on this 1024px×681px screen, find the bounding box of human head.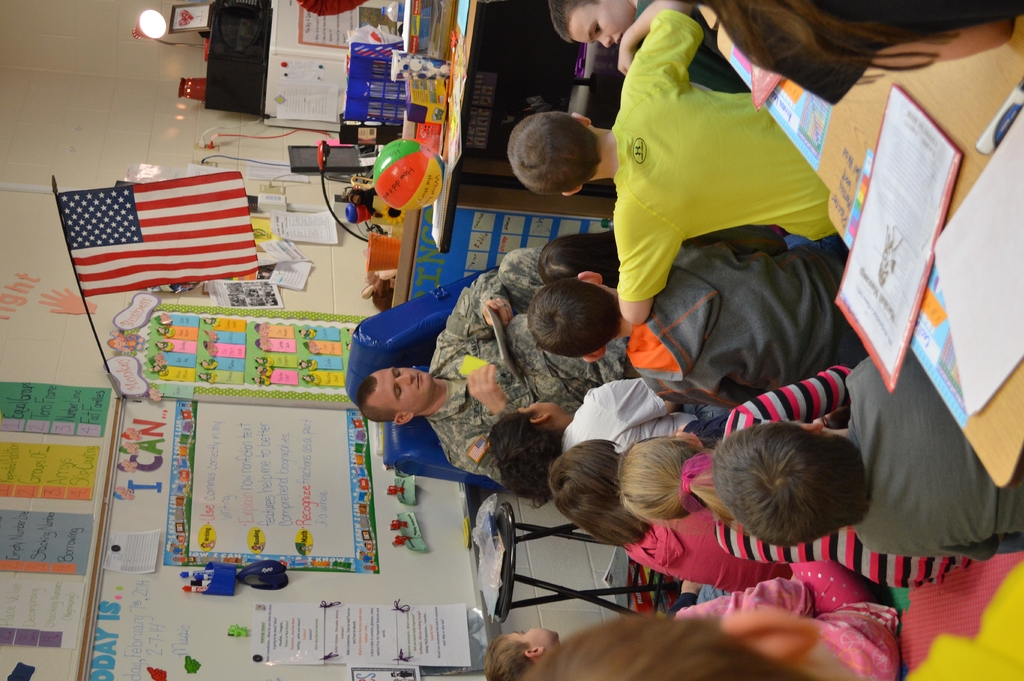
Bounding box: select_region(529, 271, 623, 367).
